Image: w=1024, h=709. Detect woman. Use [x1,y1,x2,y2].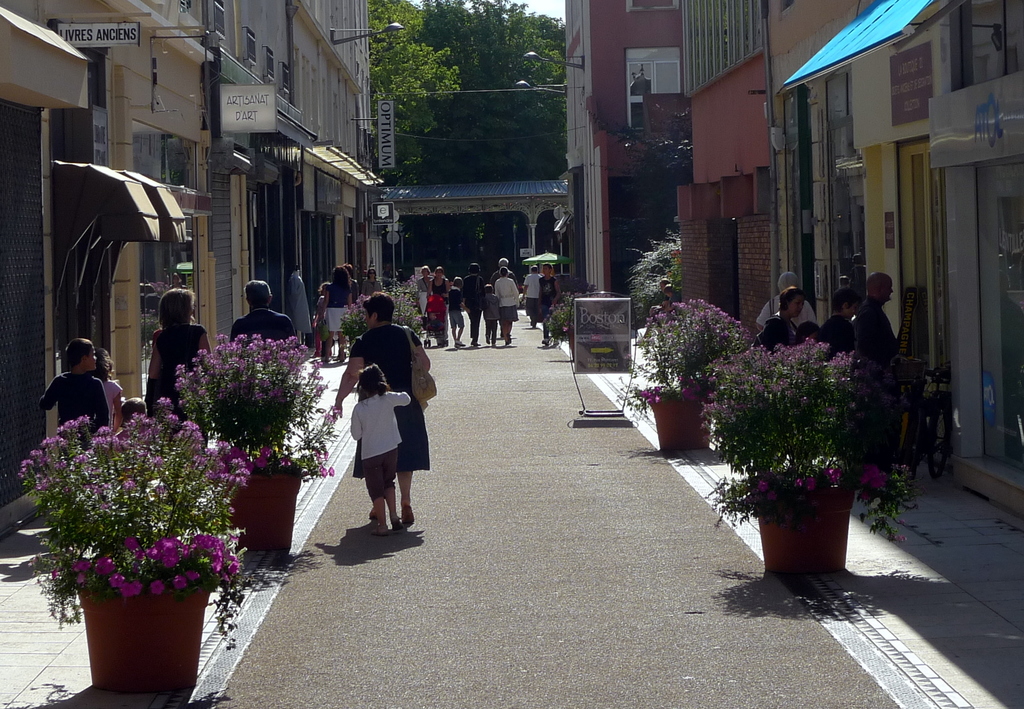
[342,313,433,539].
